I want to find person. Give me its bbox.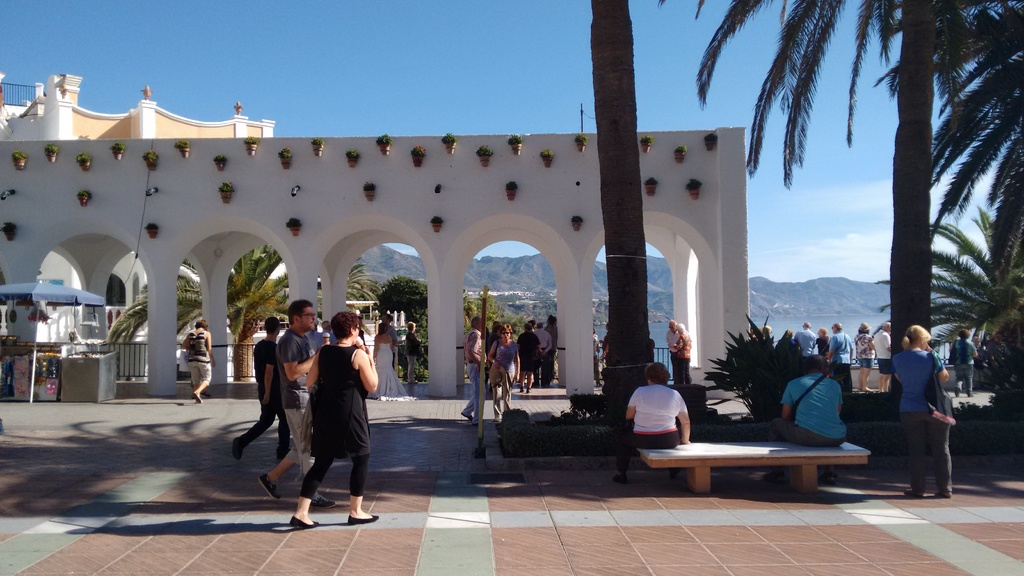
289/307/376/526.
